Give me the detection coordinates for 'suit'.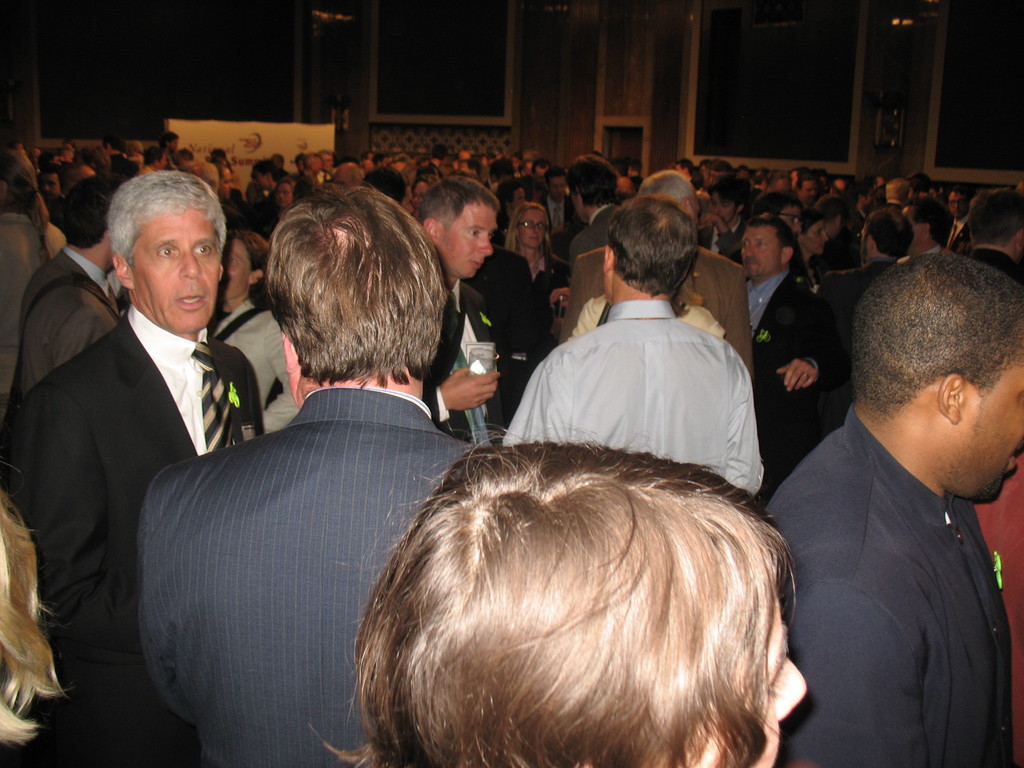
bbox(134, 319, 503, 748).
